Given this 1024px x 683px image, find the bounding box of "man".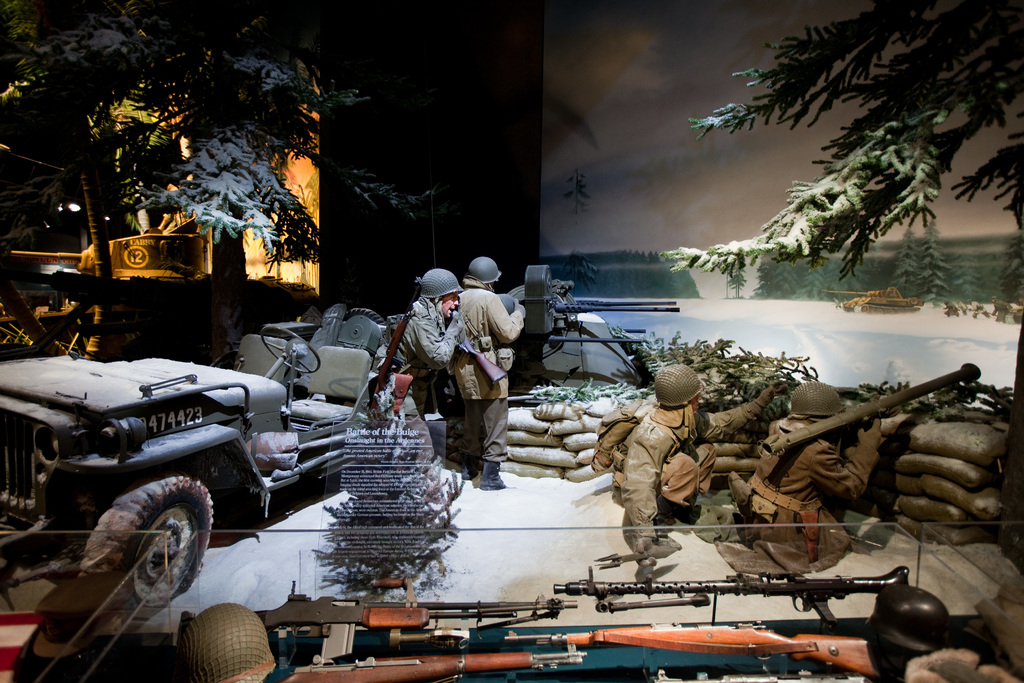
[left=746, top=382, right=899, bottom=564].
